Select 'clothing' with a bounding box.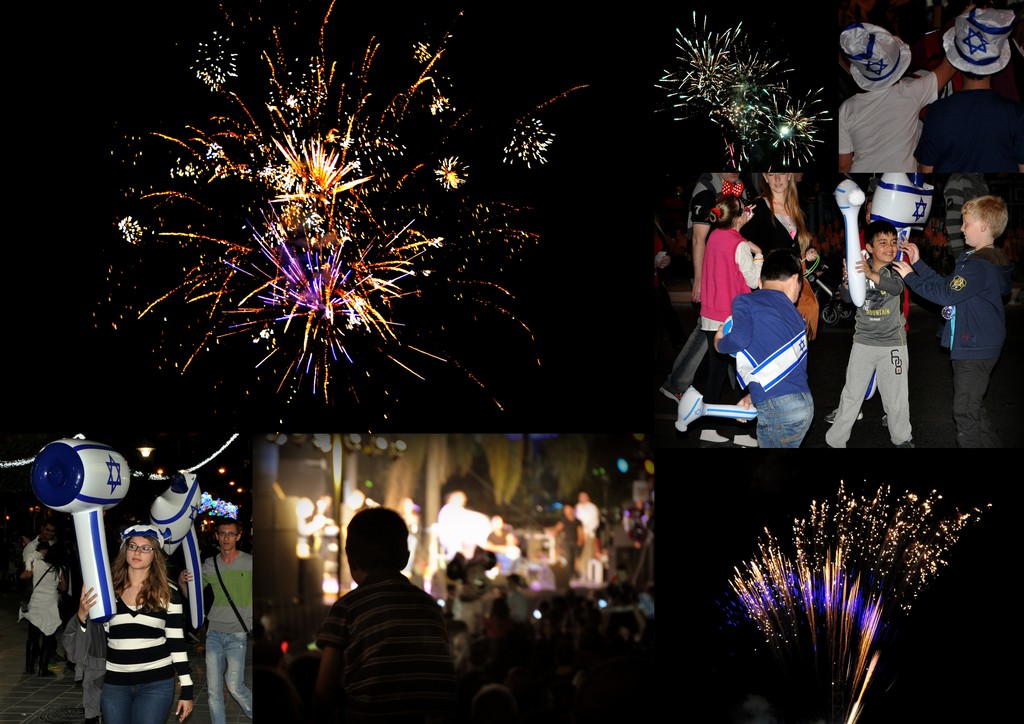
pyautogui.locateOnScreen(562, 518, 583, 570).
